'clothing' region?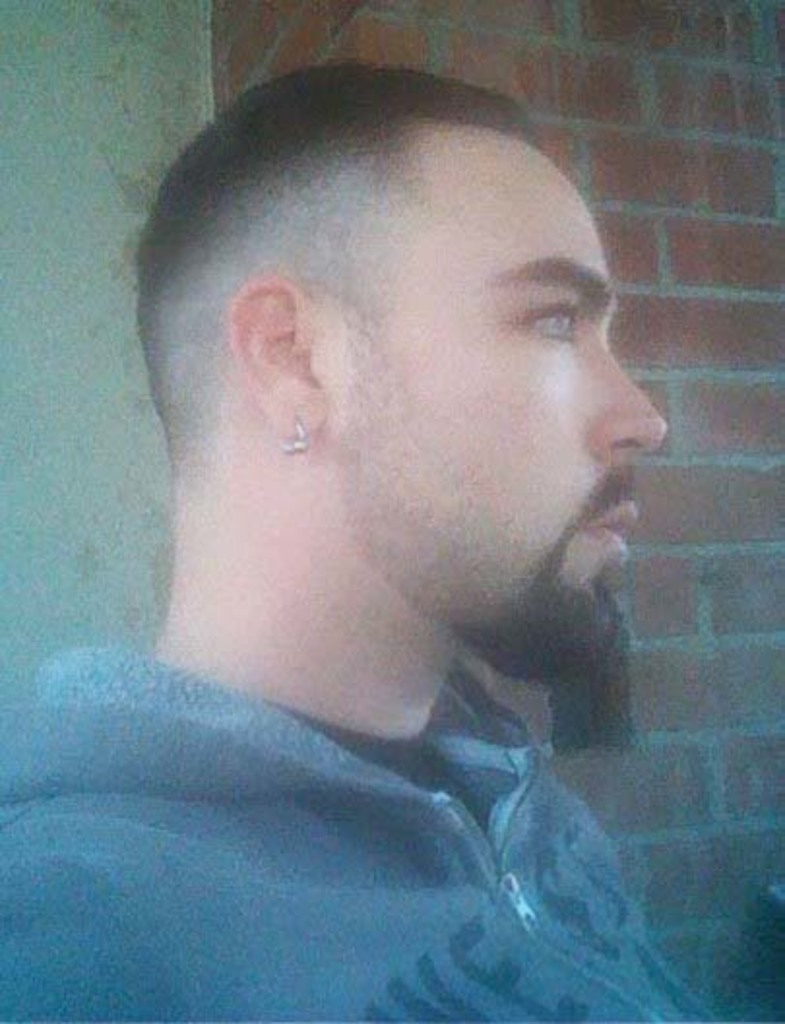
0 568 733 979
